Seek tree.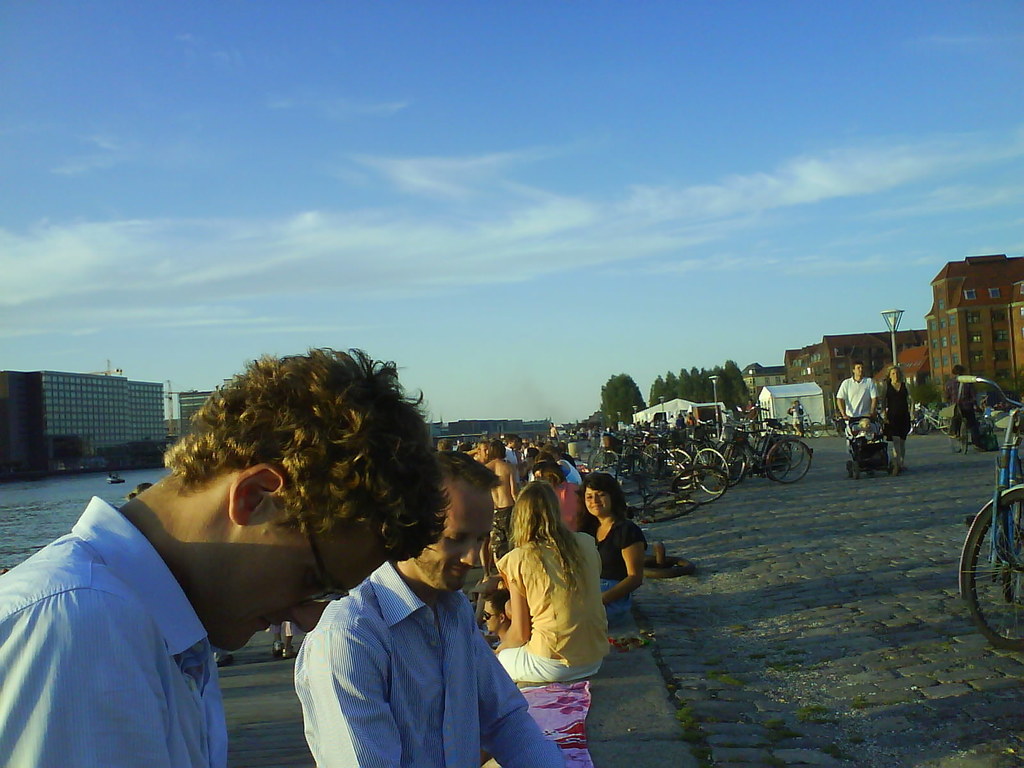
<region>700, 364, 716, 403</region>.
